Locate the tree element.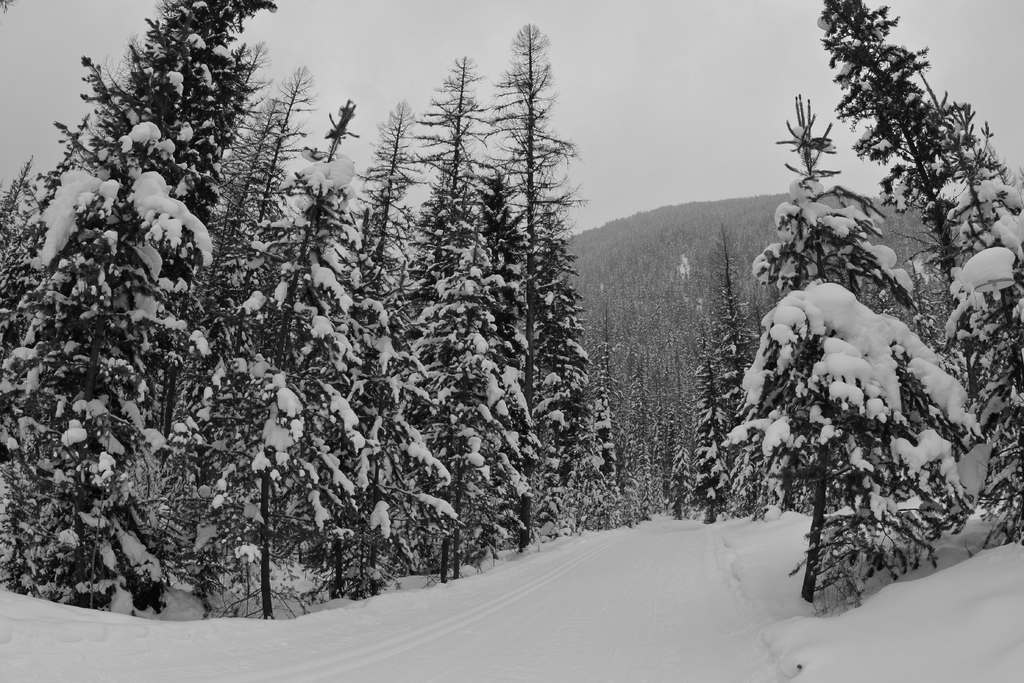
Element bbox: 714,220,771,525.
